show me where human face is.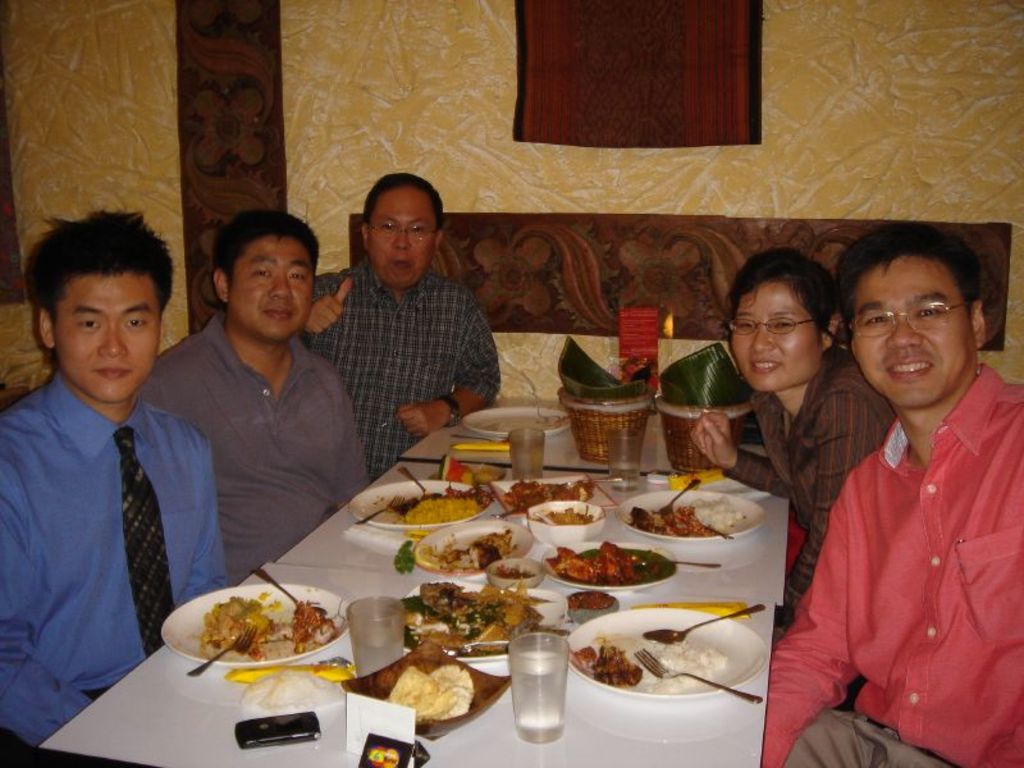
human face is at (left=232, top=234, right=319, bottom=343).
